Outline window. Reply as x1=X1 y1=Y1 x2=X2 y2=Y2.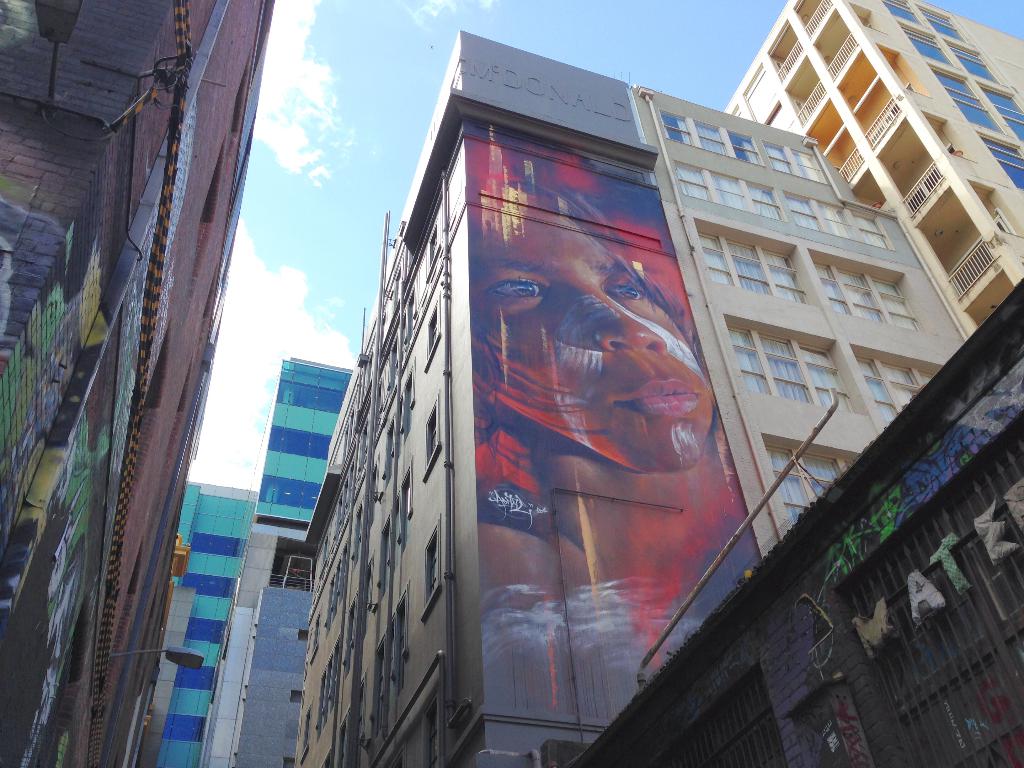
x1=834 y1=262 x2=888 y2=320.
